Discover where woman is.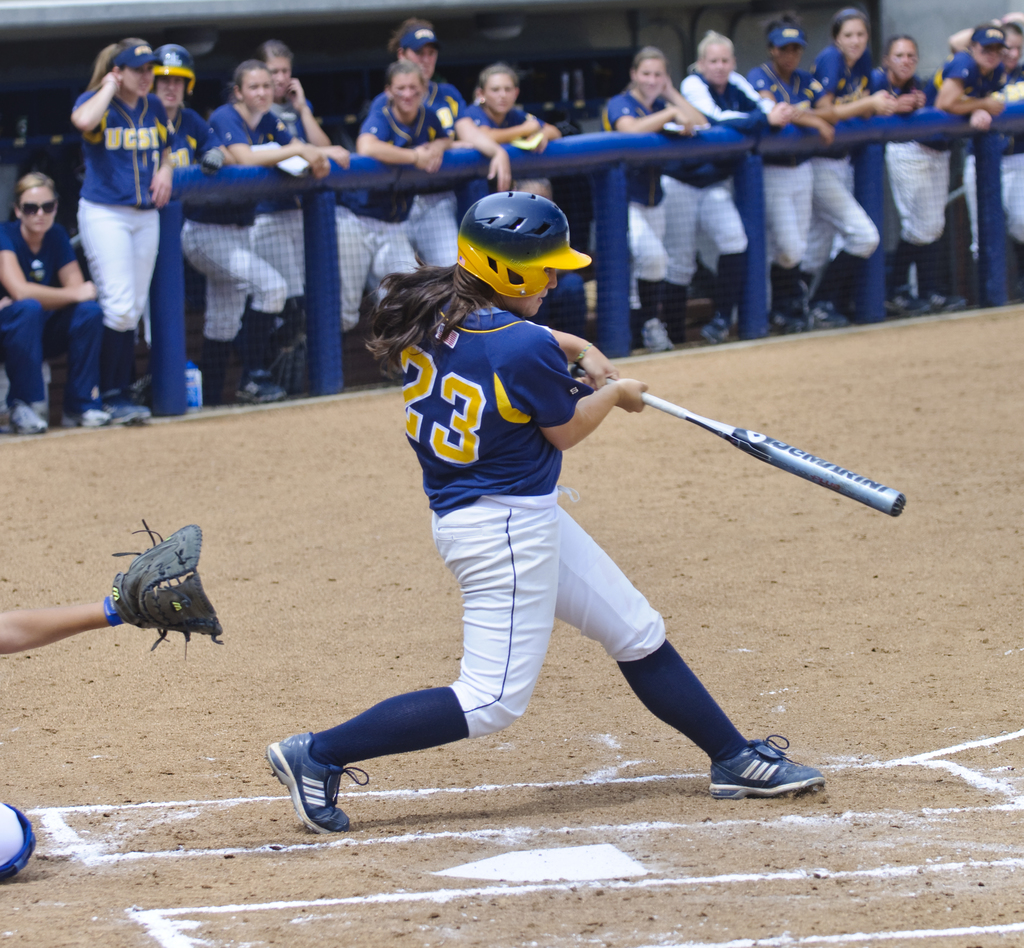
Discovered at left=0, top=518, right=234, bottom=883.
